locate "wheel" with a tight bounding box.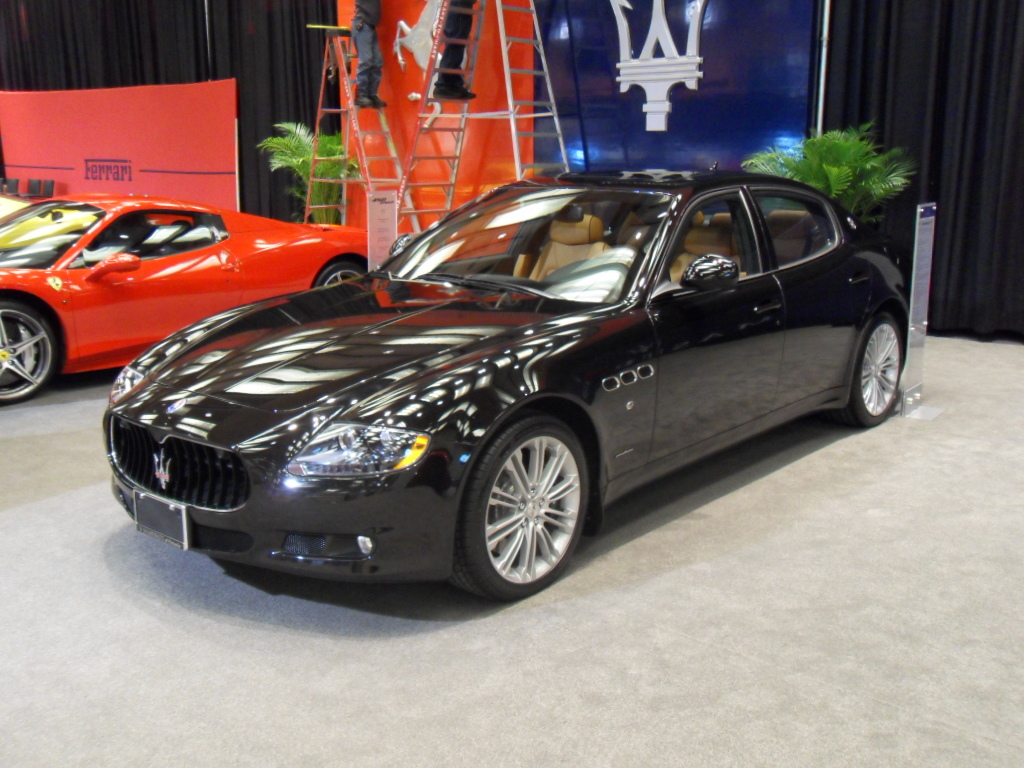
locate(457, 412, 589, 597).
